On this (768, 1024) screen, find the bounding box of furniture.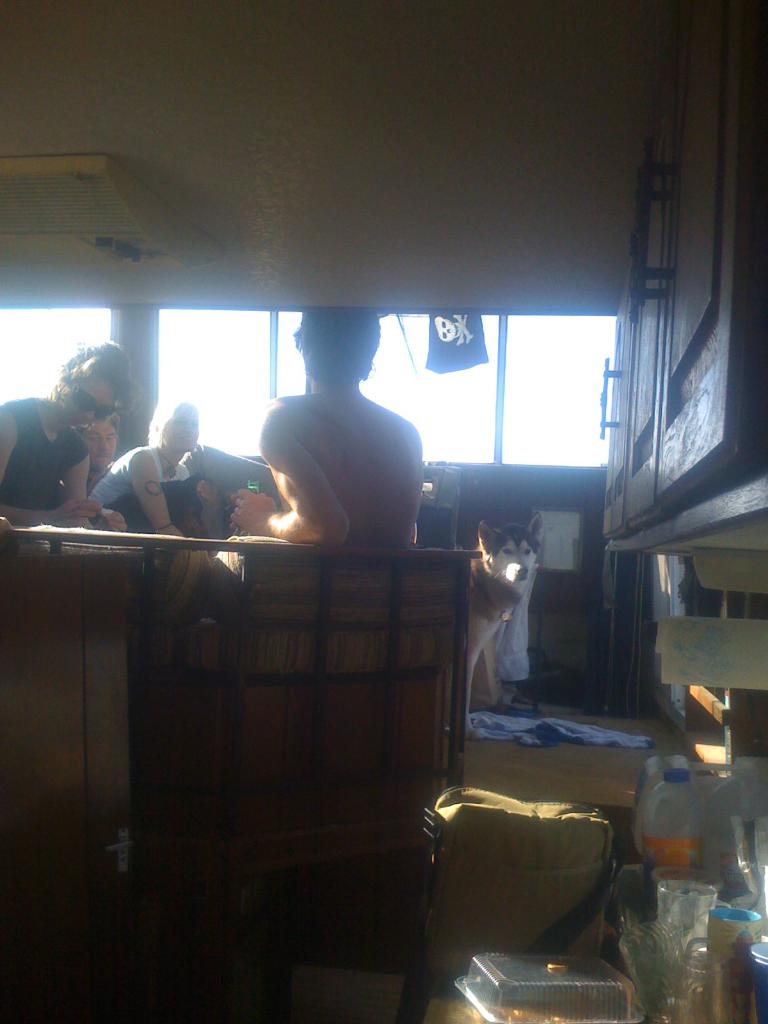
Bounding box: 6:515:486:1023.
